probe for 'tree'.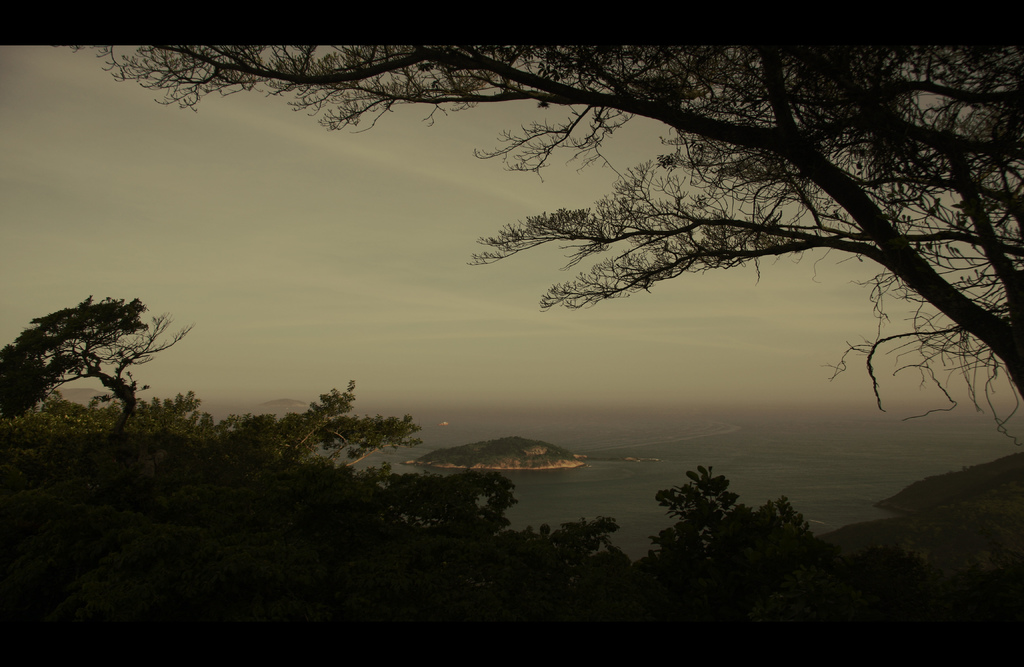
Probe result: box=[615, 465, 815, 612].
